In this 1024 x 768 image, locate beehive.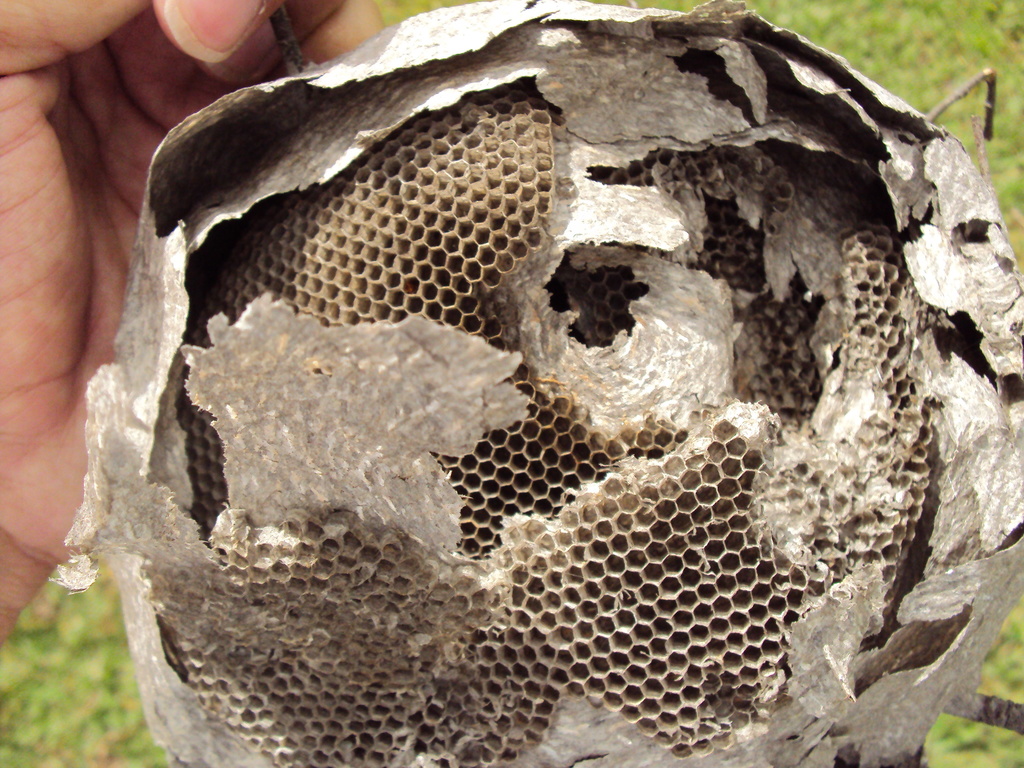
Bounding box: bbox=(52, 0, 1023, 767).
